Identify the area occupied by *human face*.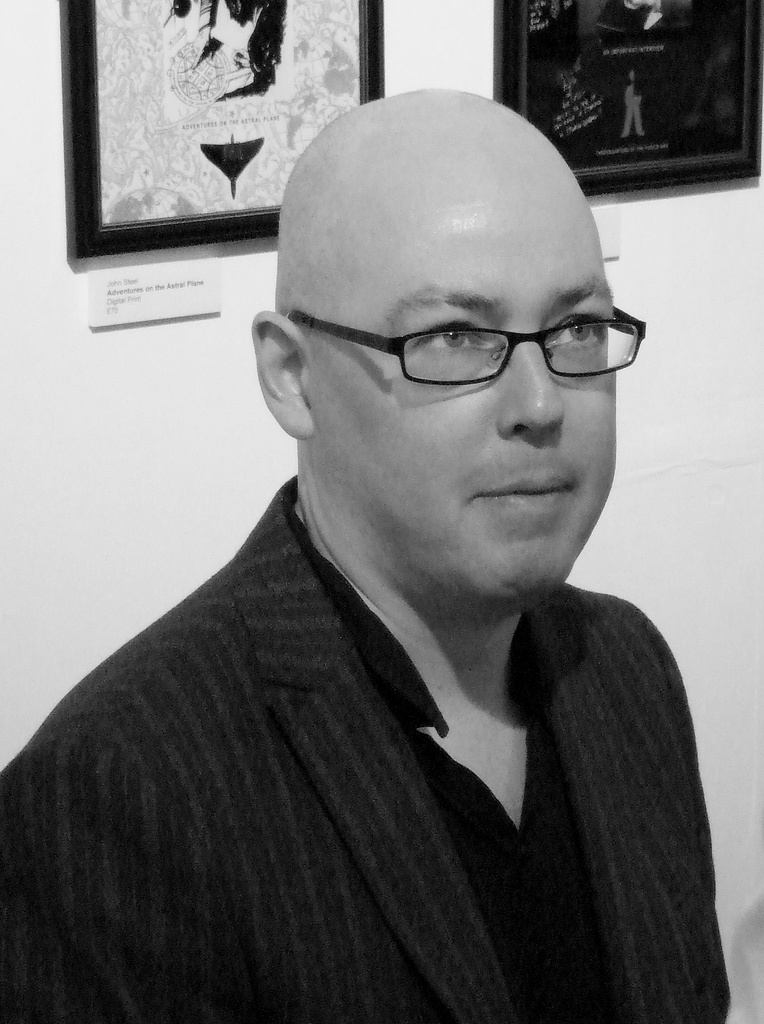
Area: {"x1": 304, "y1": 166, "x2": 615, "y2": 593}.
